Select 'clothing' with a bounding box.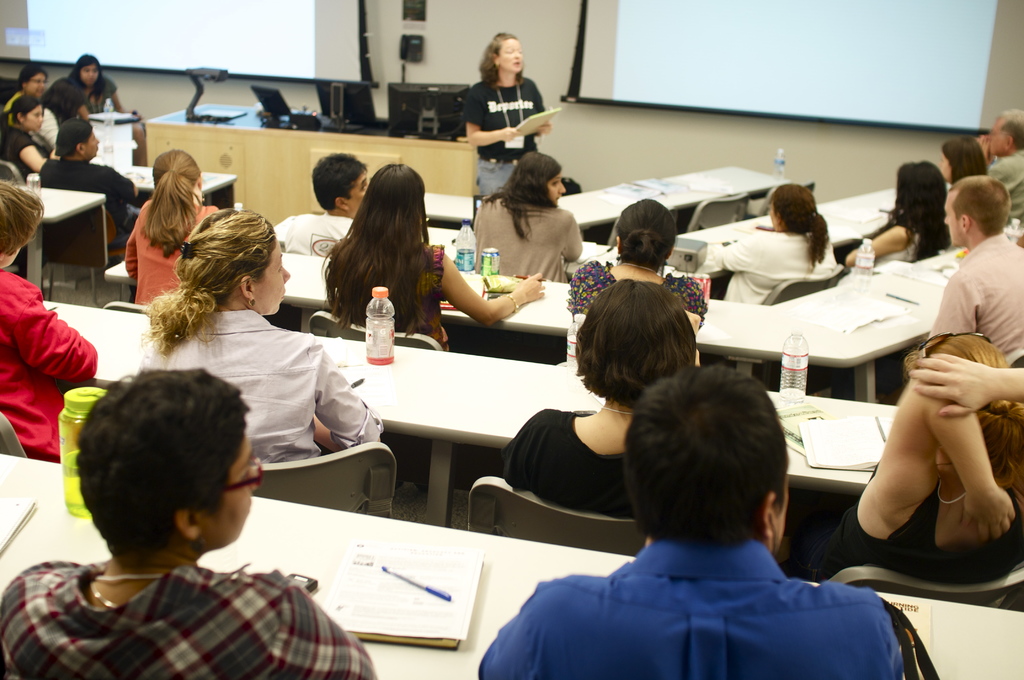
{"left": 332, "top": 247, "right": 447, "bottom": 355}.
